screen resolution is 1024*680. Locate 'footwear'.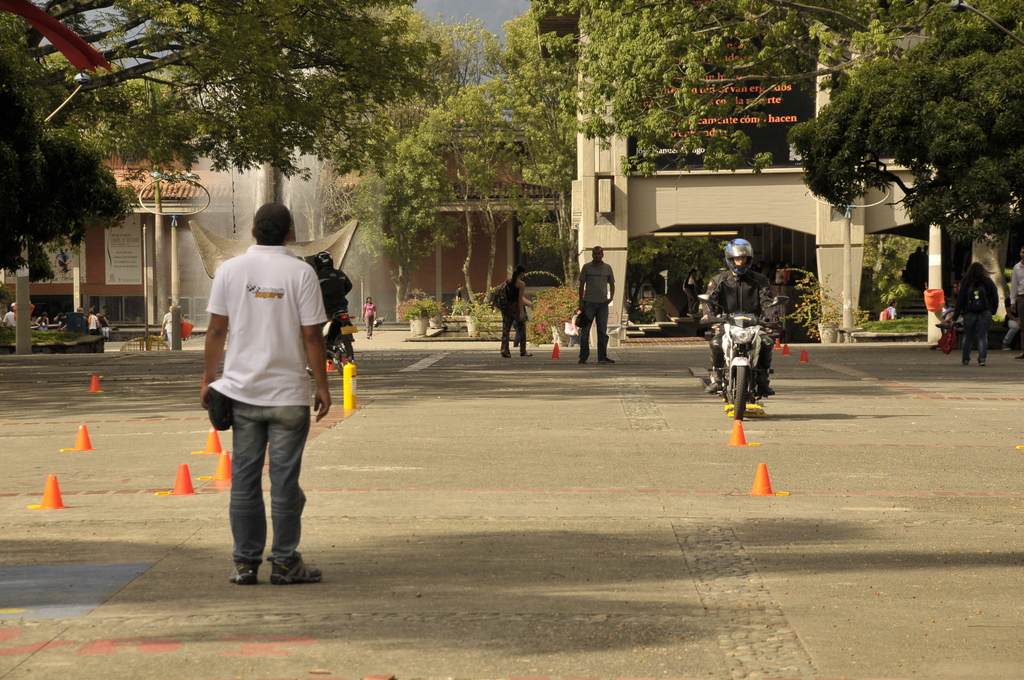
[979, 363, 986, 367].
